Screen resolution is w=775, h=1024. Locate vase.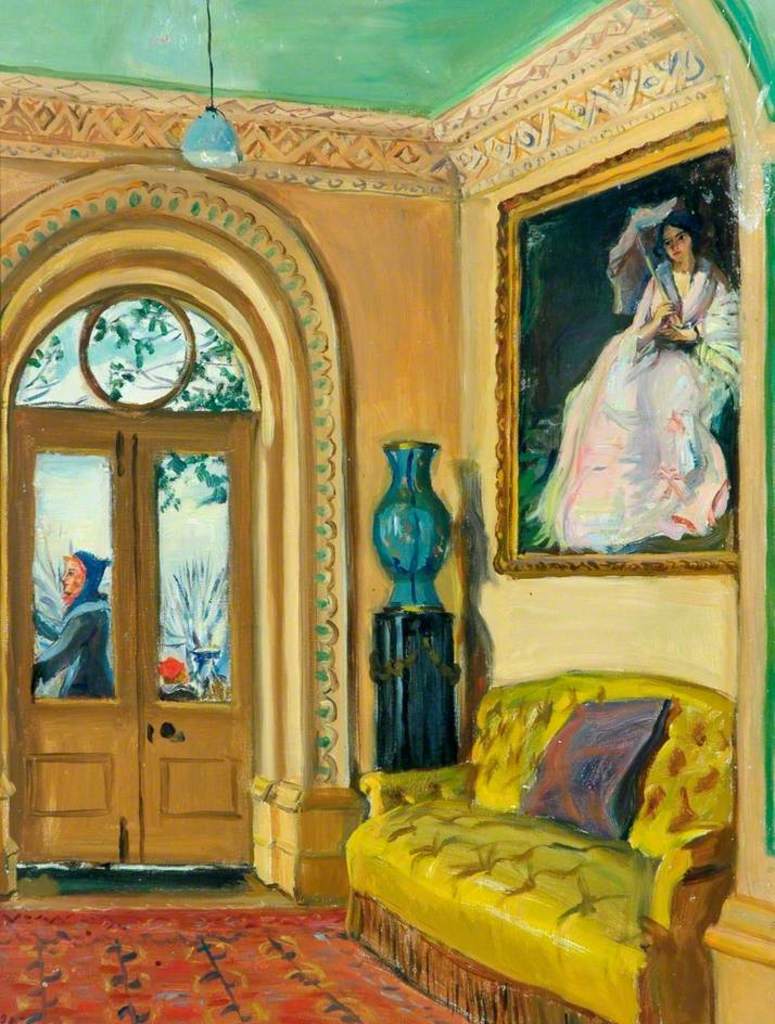
locate(368, 440, 454, 615).
